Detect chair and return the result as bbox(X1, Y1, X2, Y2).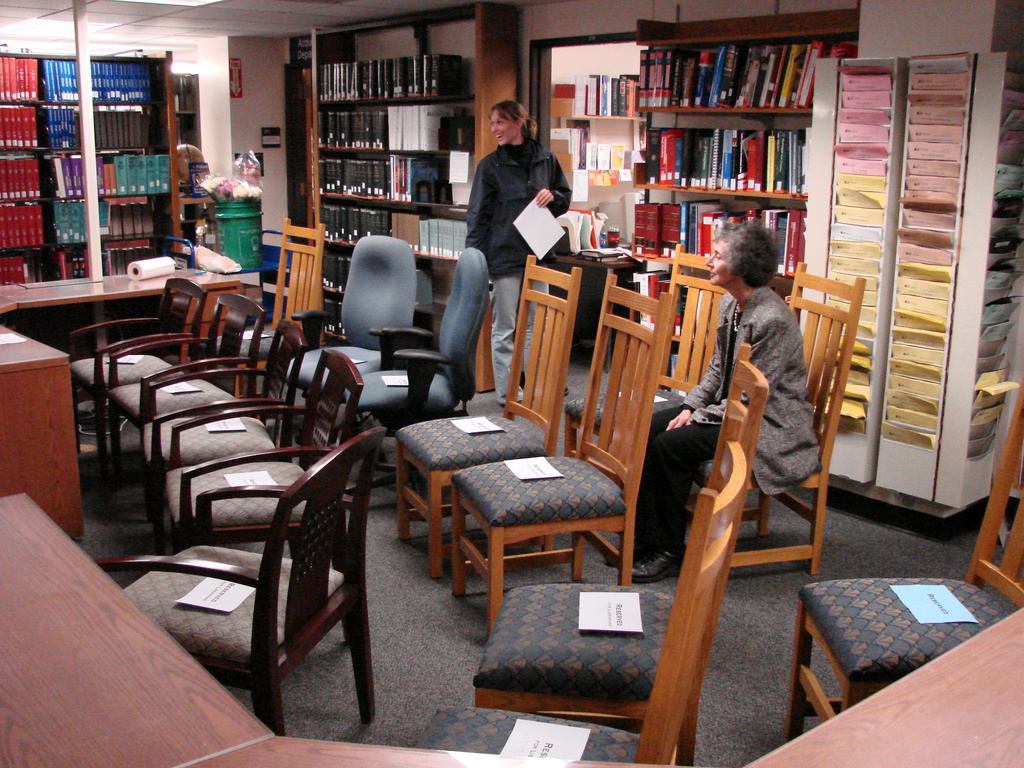
bbox(340, 243, 490, 512).
